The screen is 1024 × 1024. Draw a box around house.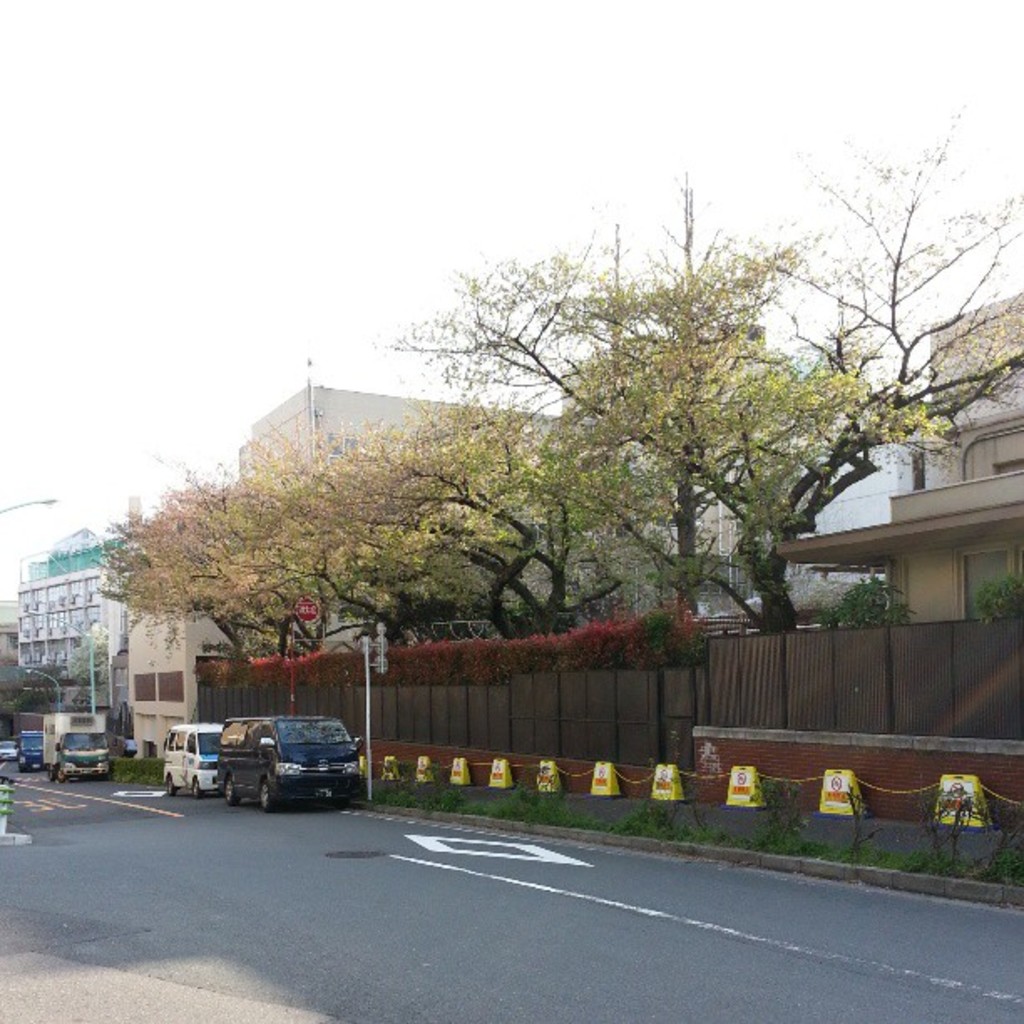
BBox(771, 278, 1022, 626).
